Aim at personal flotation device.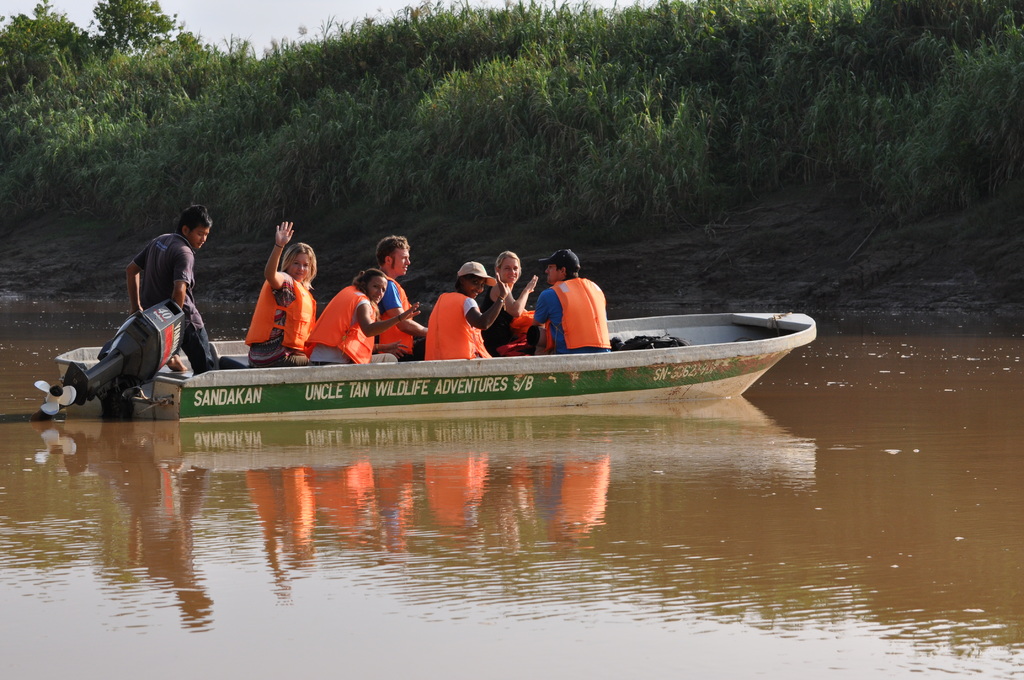
Aimed at <region>368, 266, 417, 361</region>.
